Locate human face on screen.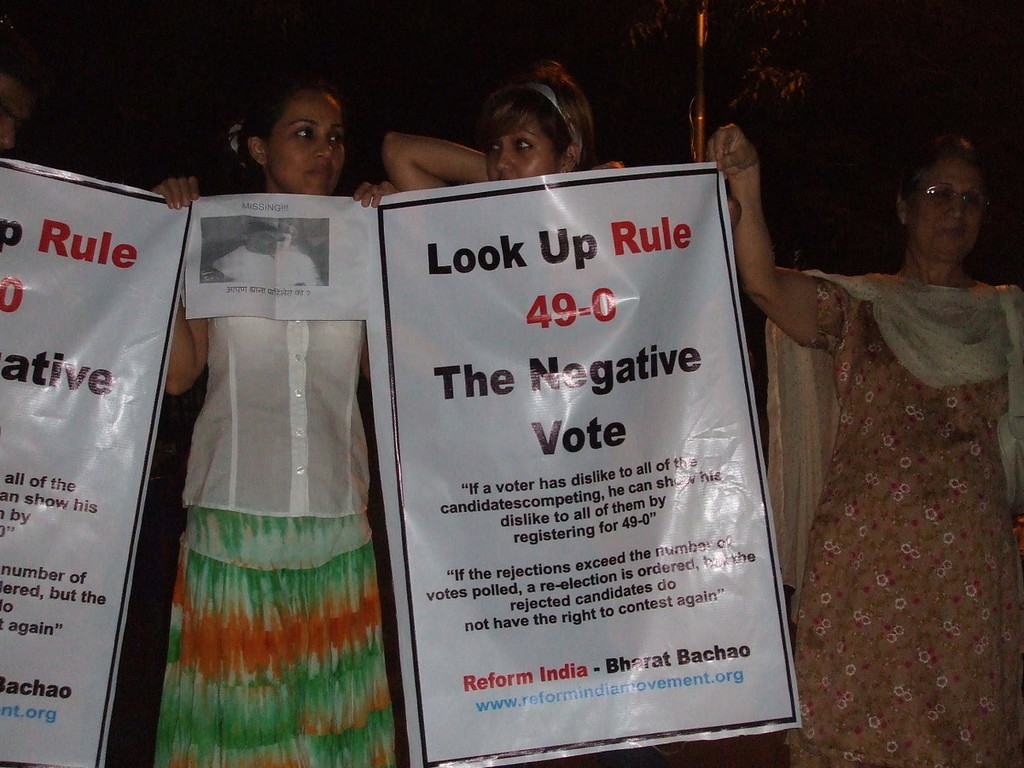
On screen at box(265, 90, 348, 196).
